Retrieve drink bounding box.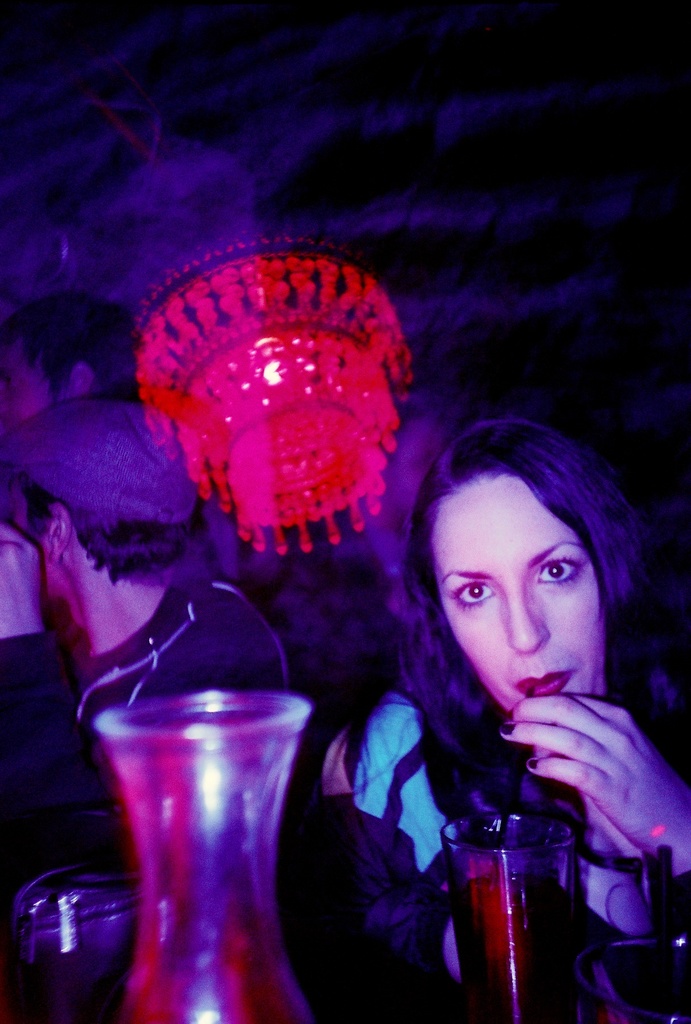
Bounding box: x1=75, y1=634, x2=328, y2=1023.
